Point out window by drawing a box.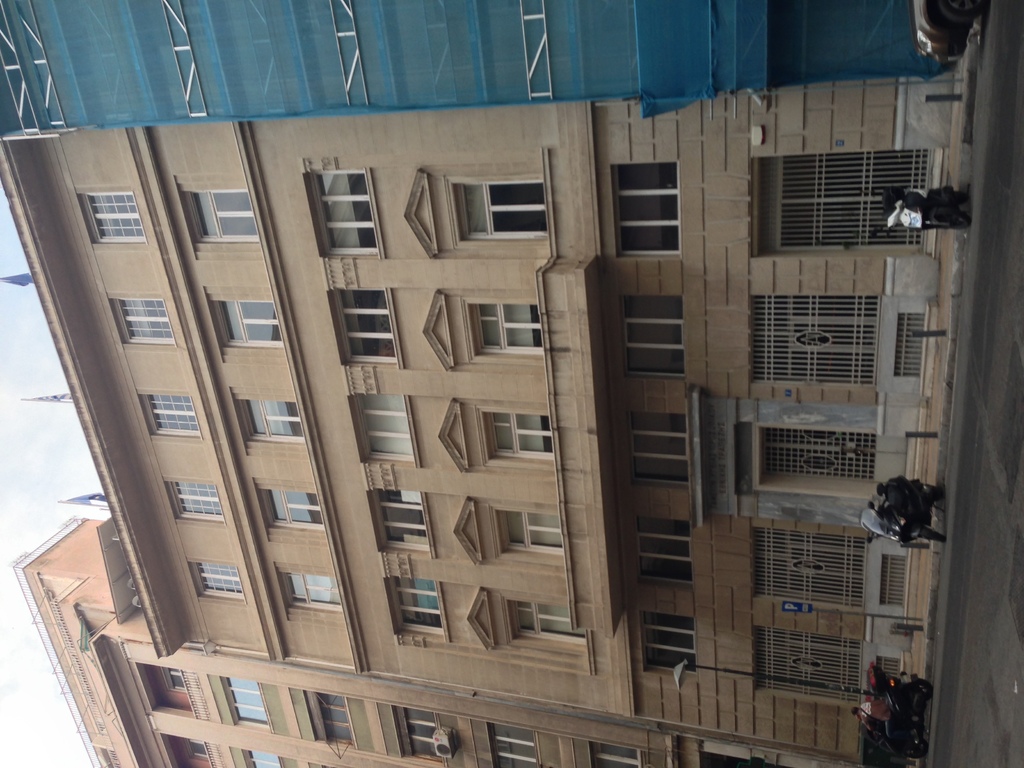
select_region(246, 746, 287, 767).
